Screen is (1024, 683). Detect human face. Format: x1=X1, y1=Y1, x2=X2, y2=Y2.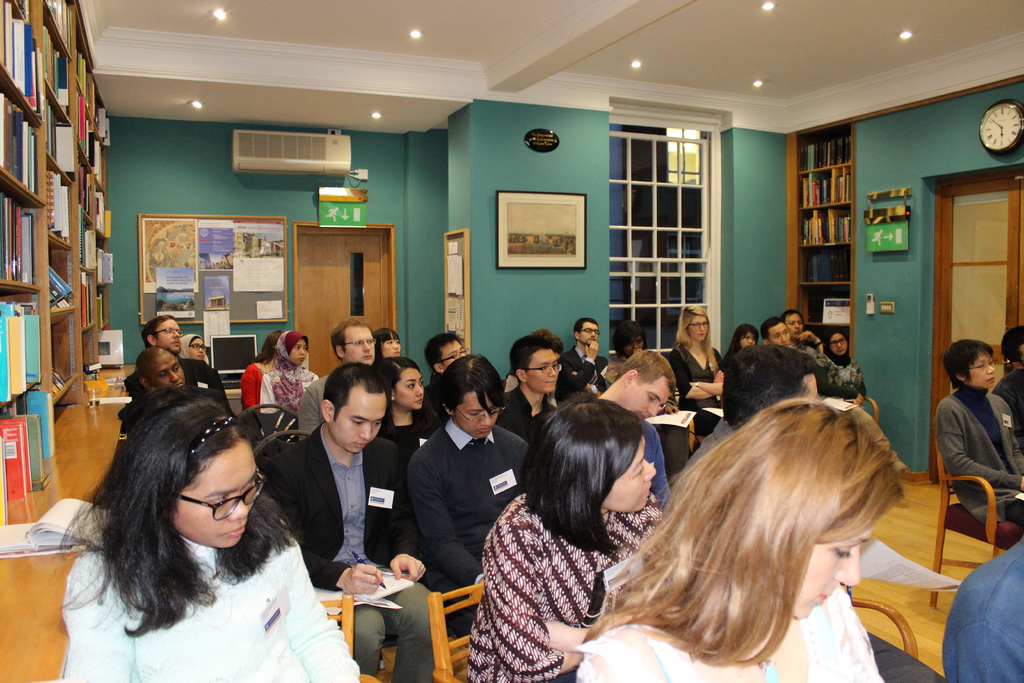
x1=344, y1=324, x2=376, y2=364.
